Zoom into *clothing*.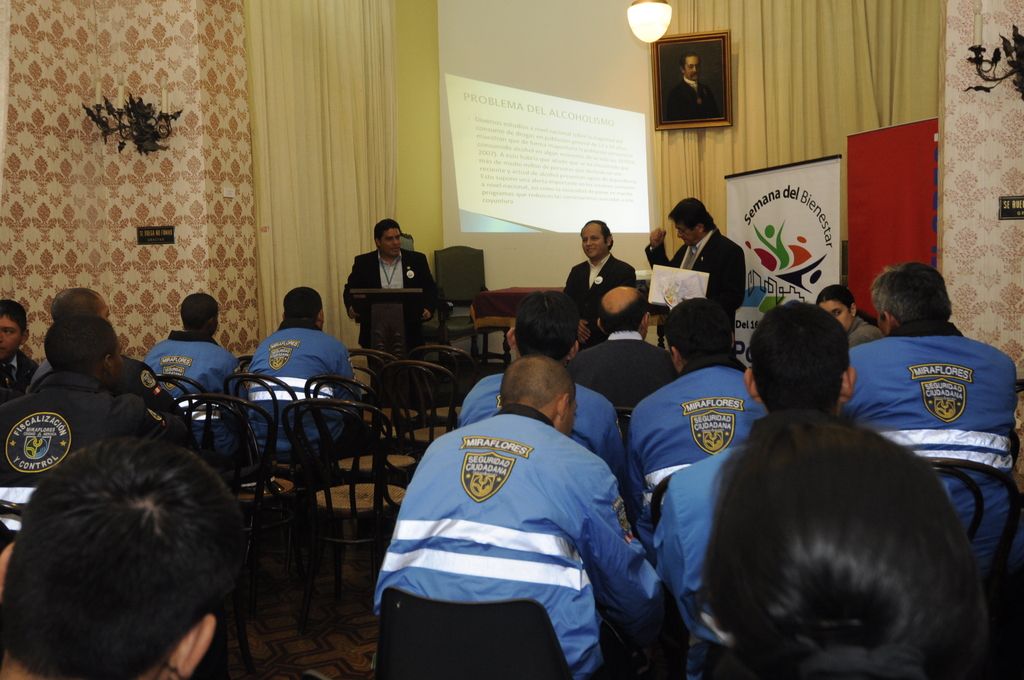
Zoom target: Rect(0, 352, 42, 397).
